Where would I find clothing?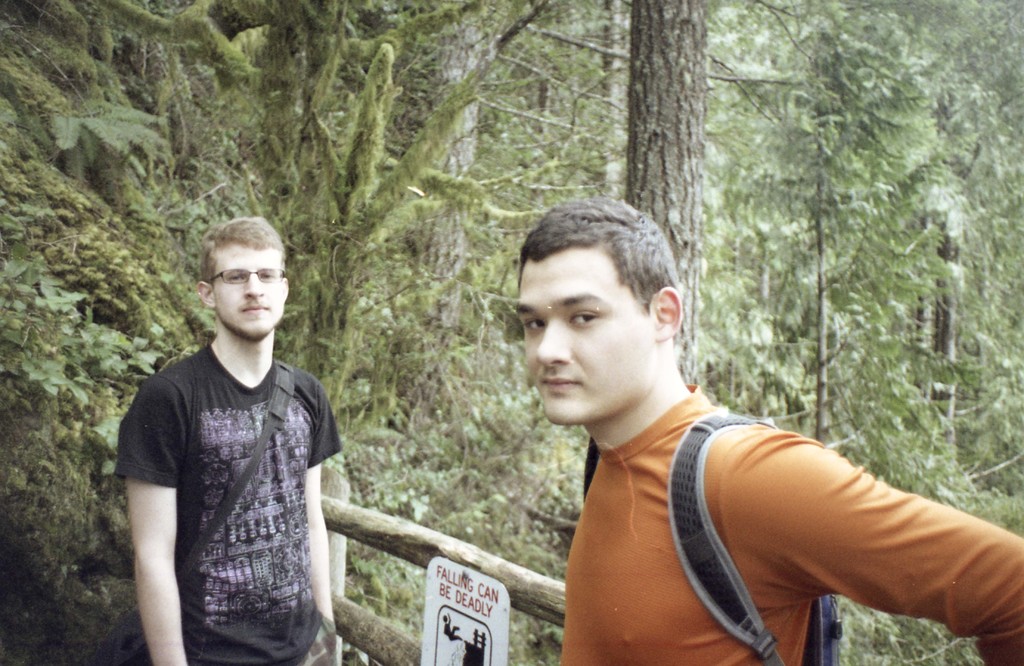
At bbox=(554, 371, 1023, 665).
